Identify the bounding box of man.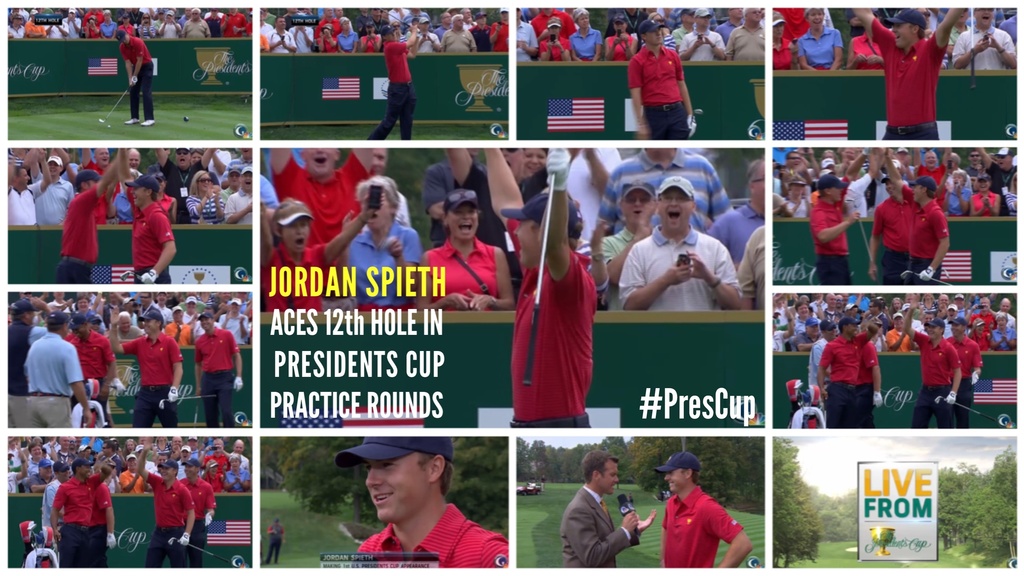
<bbox>128, 171, 176, 277</bbox>.
